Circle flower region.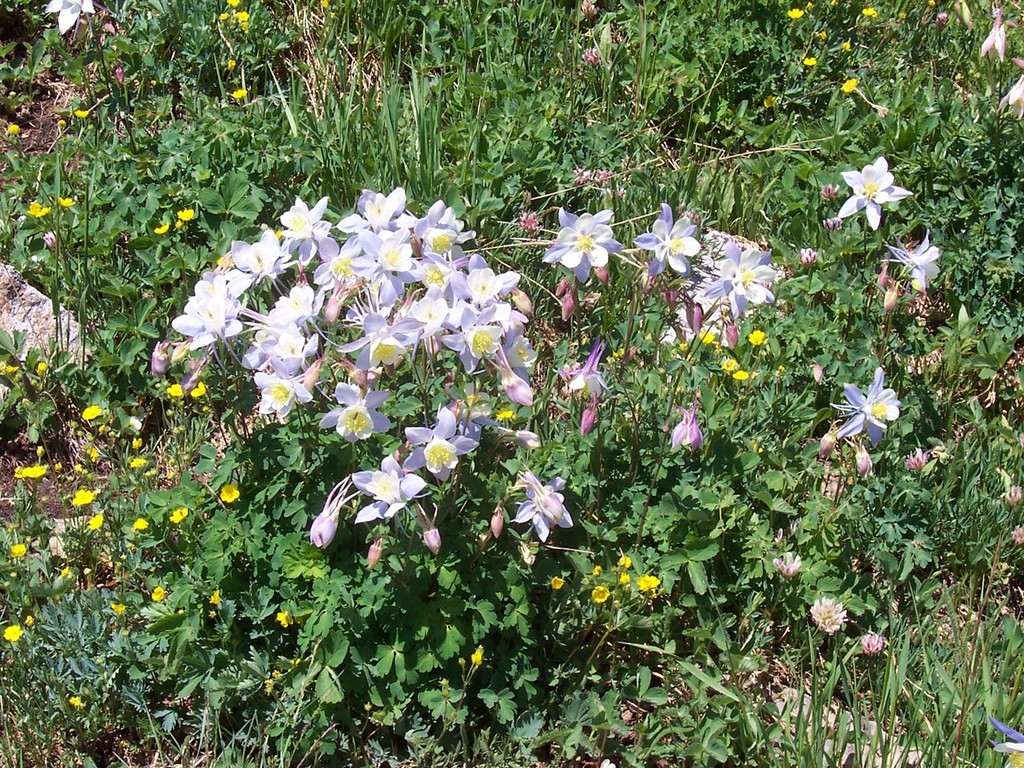
Region: <bbox>859, 632, 890, 657</bbox>.
